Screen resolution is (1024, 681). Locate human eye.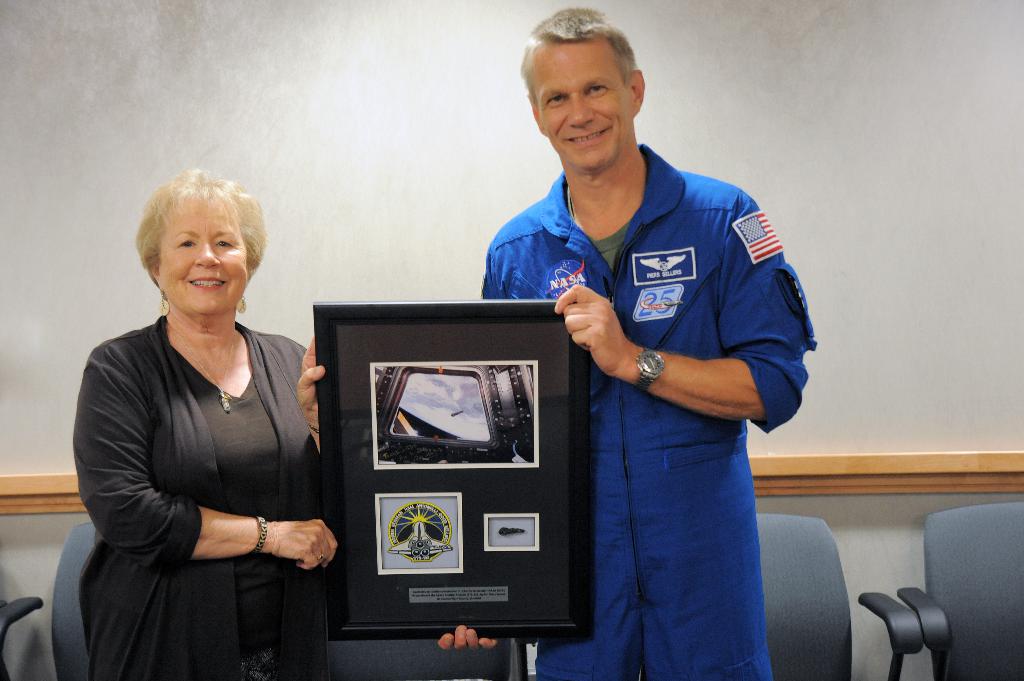
(173,235,200,252).
